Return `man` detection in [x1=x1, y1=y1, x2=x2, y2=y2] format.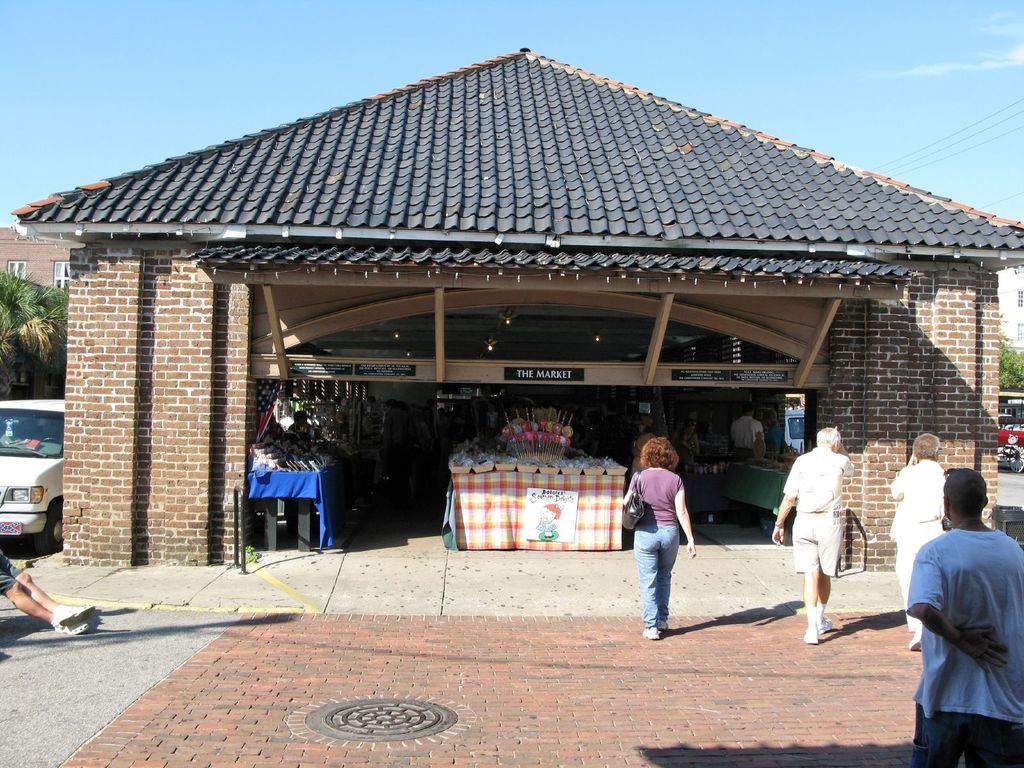
[x1=728, y1=406, x2=767, y2=460].
